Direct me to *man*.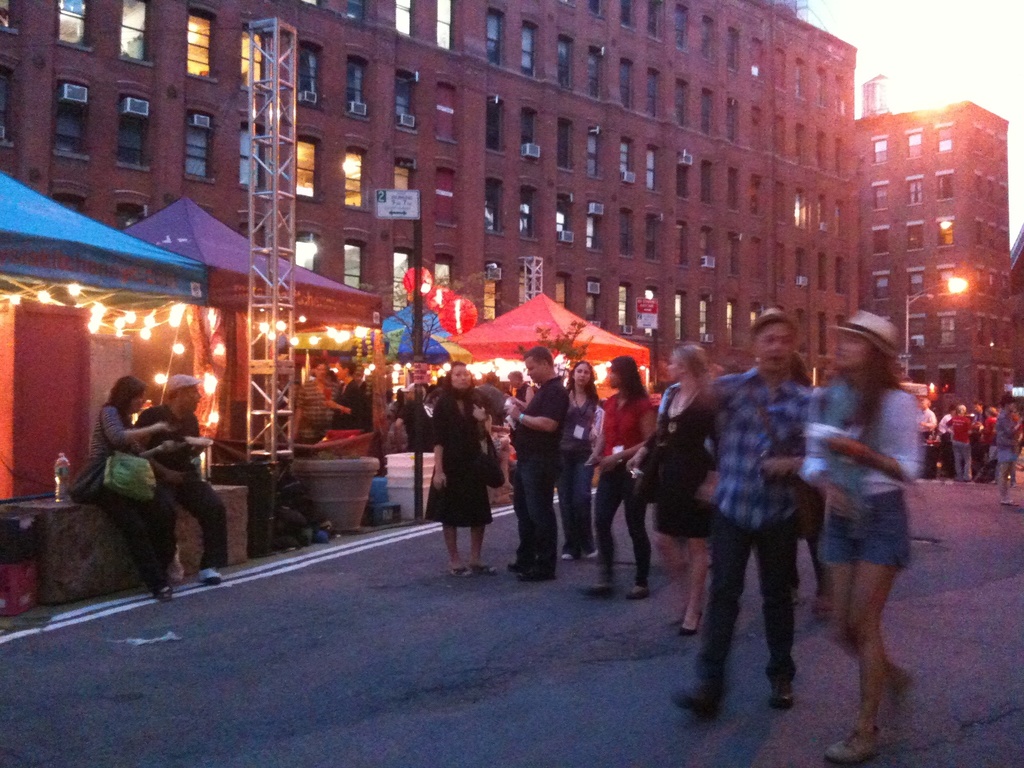
Direction: {"x1": 916, "y1": 394, "x2": 936, "y2": 443}.
